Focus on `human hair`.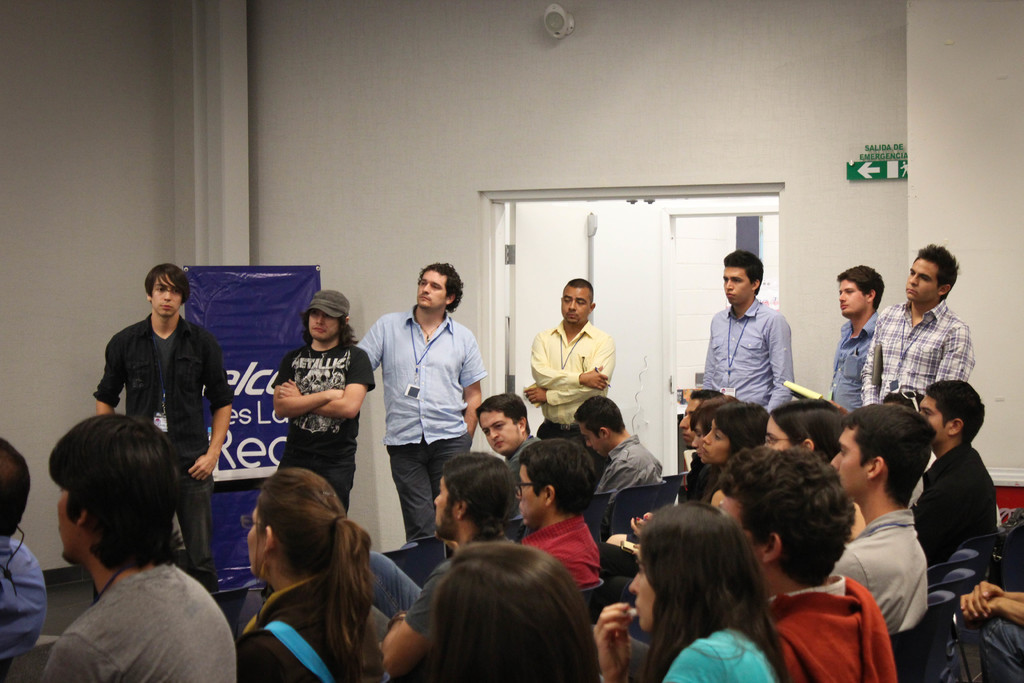
Focused at bbox(774, 399, 845, 461).
